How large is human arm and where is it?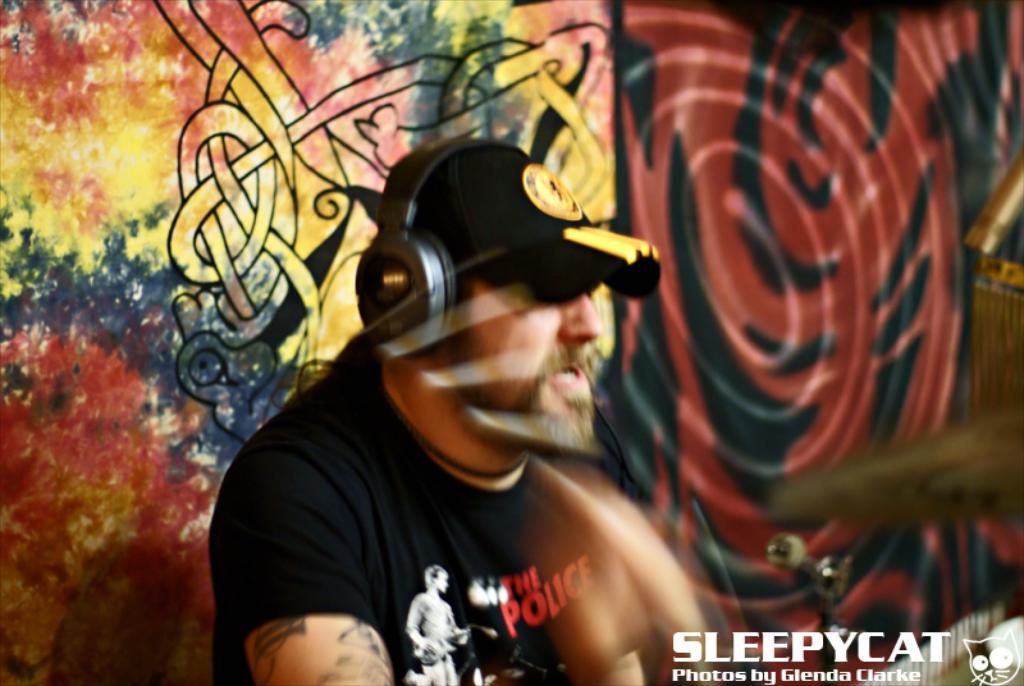
Bounding box: locate(241, 462, 390, 683).
